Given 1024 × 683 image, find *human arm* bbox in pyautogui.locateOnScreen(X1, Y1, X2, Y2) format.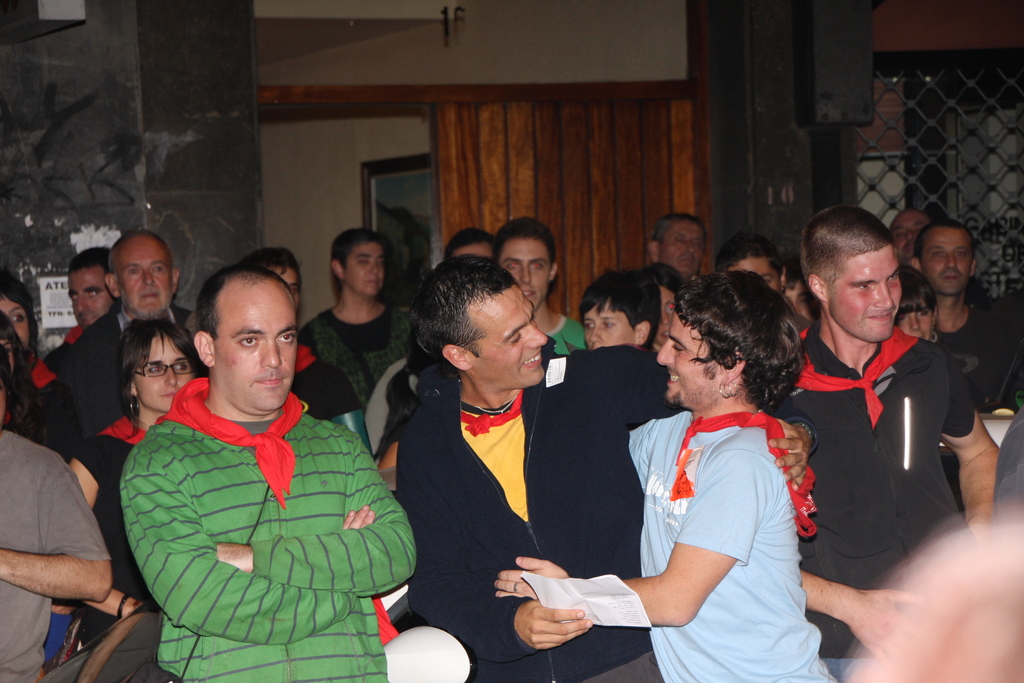
pyautogui.locateOnScreen(929, 342, 1012, 531).
